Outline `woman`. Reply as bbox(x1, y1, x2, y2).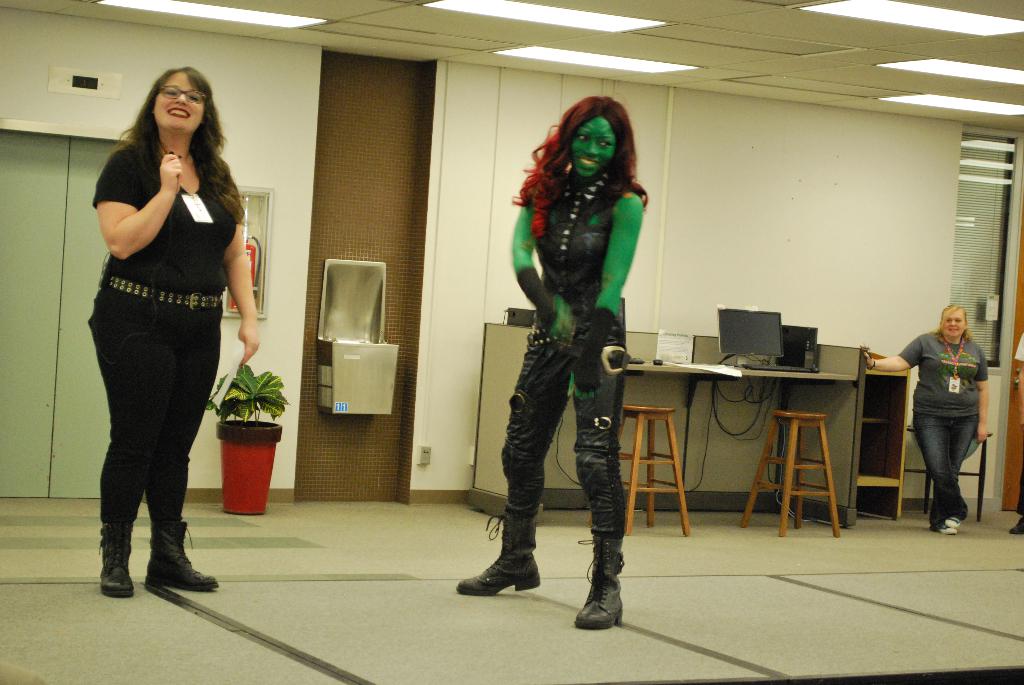
bbox(456, 90, 650, 631).
